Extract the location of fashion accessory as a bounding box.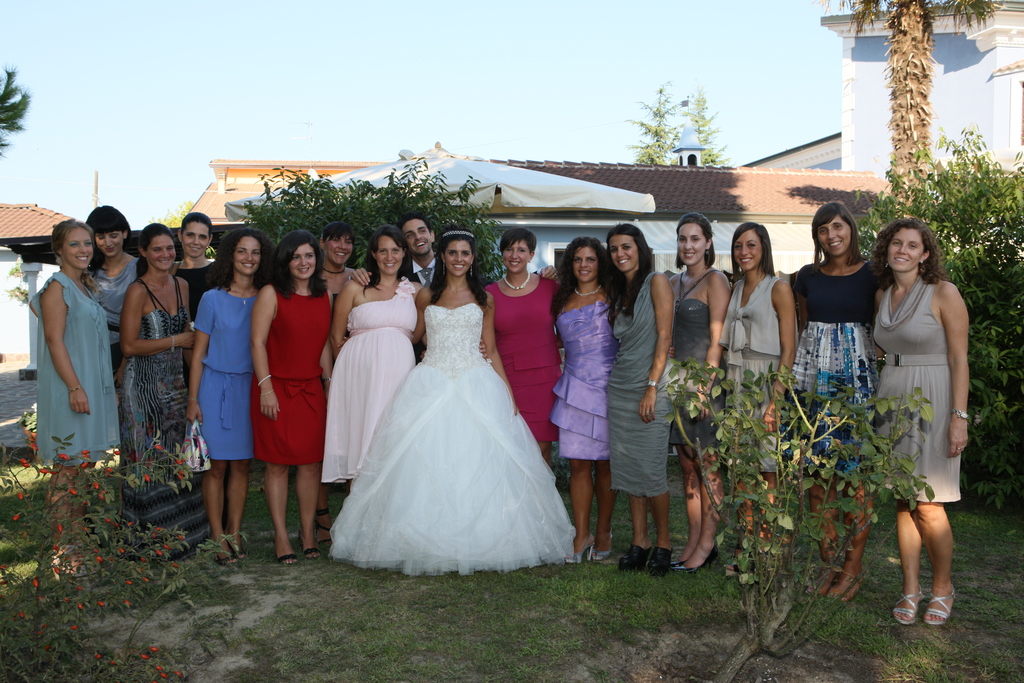
bbox=(67, 385, 81, 398).
